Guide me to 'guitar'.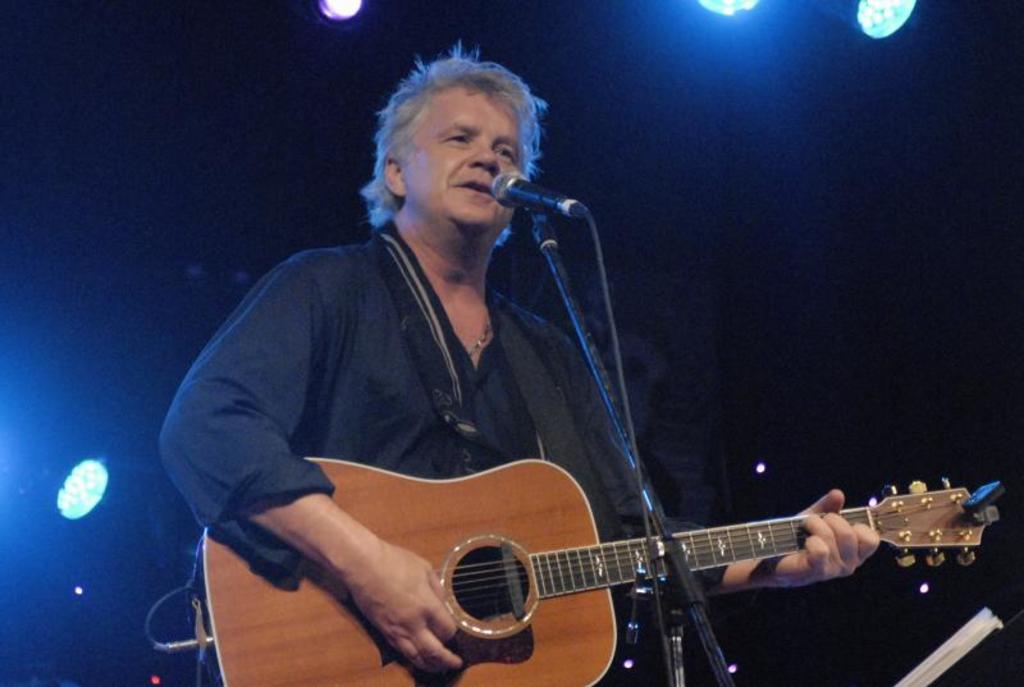
Guidance: <region>285, 430, 1023, 678</region>.
